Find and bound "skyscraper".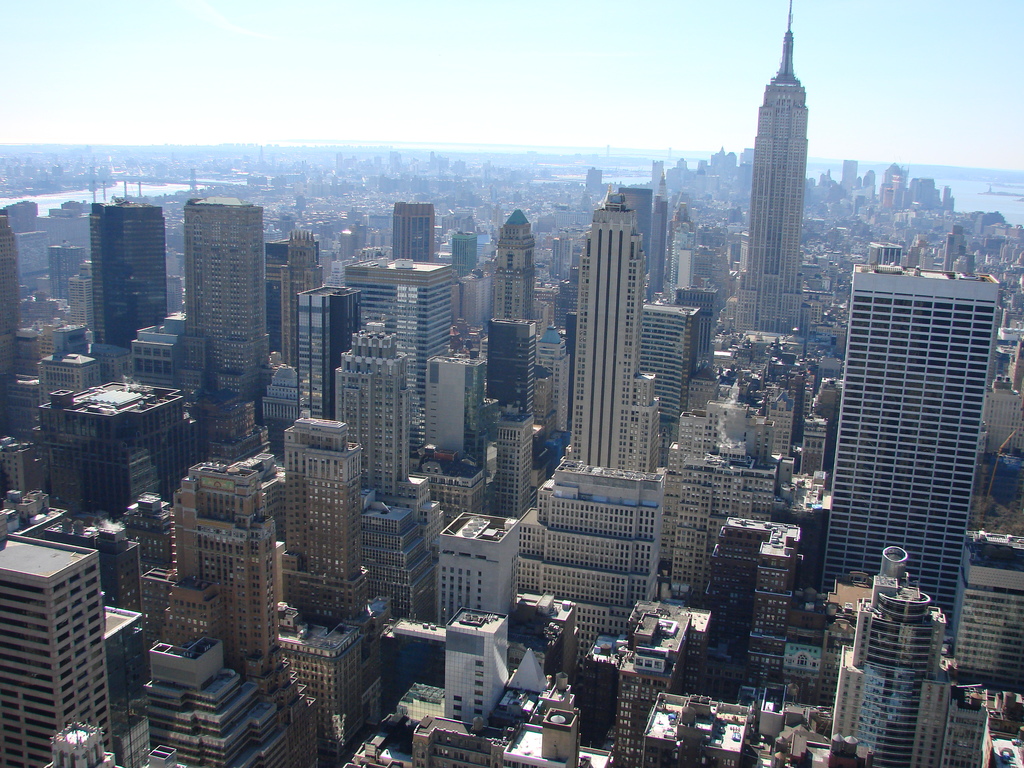
Bound: 344 254 458 458.
